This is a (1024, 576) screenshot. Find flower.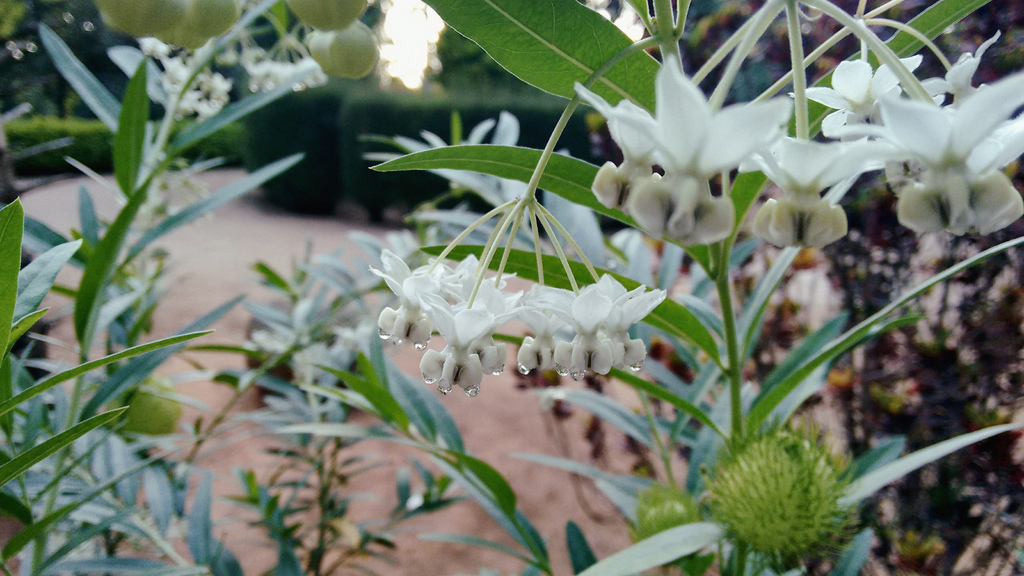
Bounding box: [left=101, top=0, right=235, bottom=54].
